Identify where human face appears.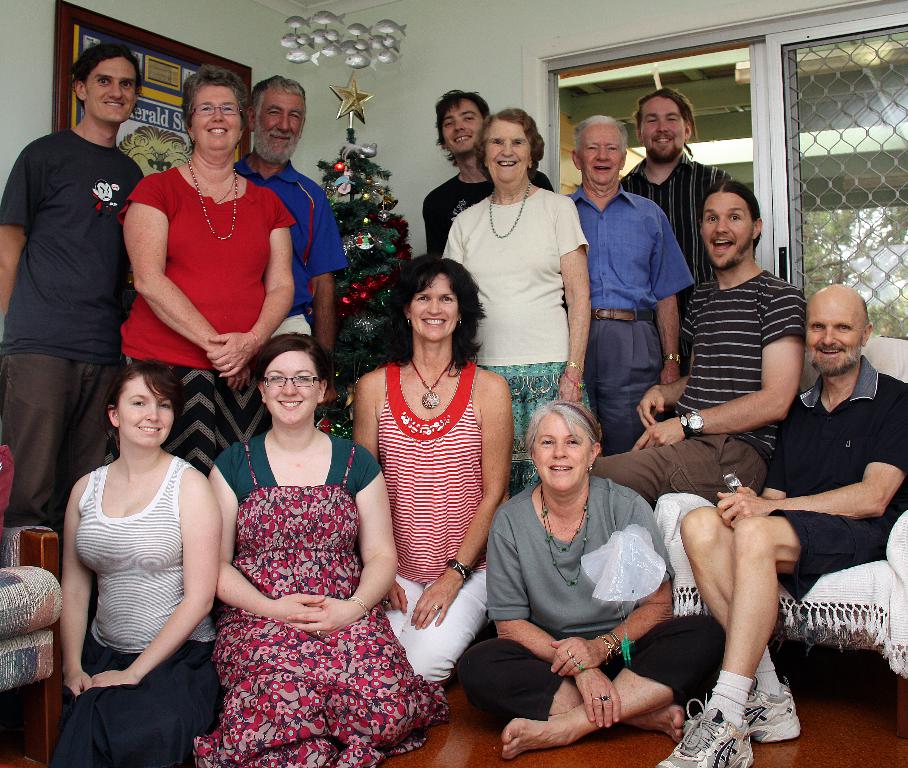
Appears at locate(86, 56, 139, 119).
